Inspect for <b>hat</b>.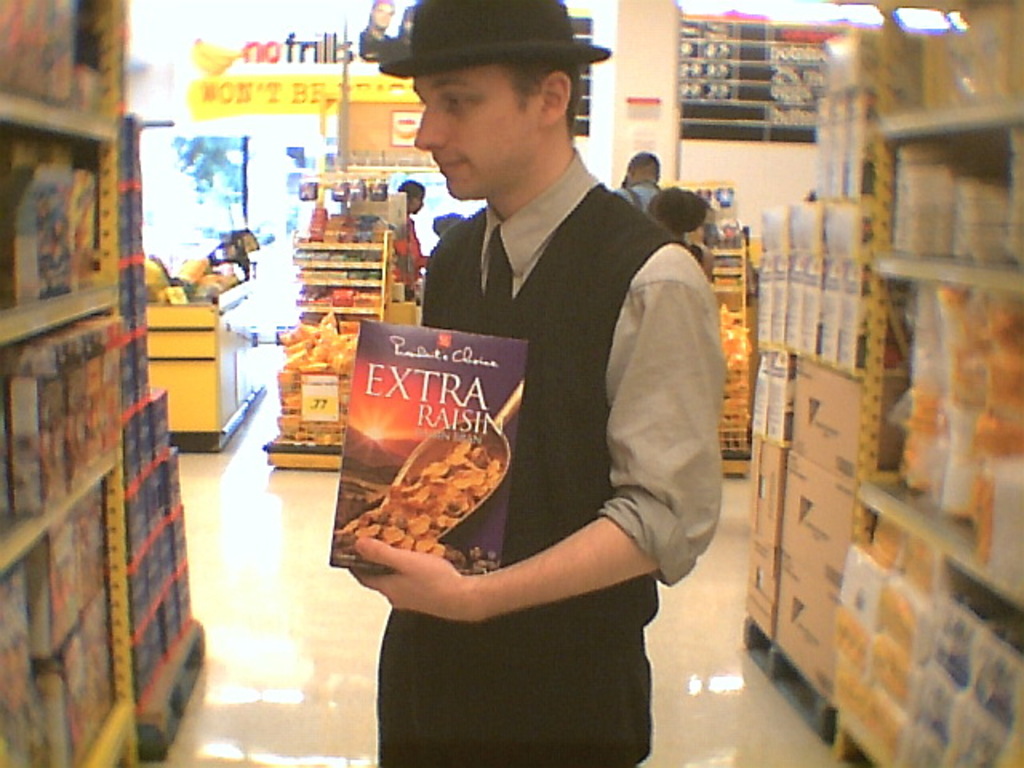
Inspection: box=[376, 0, 610, 78].
